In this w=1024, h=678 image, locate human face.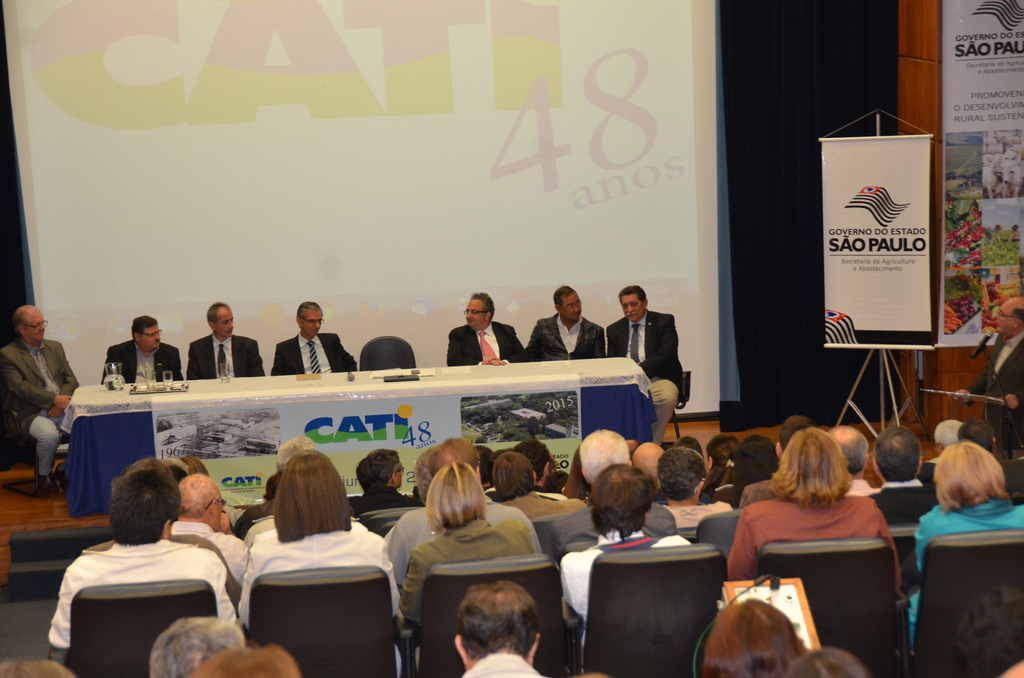
Bounding box: [x1=299, y1=309, x2=323, y2=339].
